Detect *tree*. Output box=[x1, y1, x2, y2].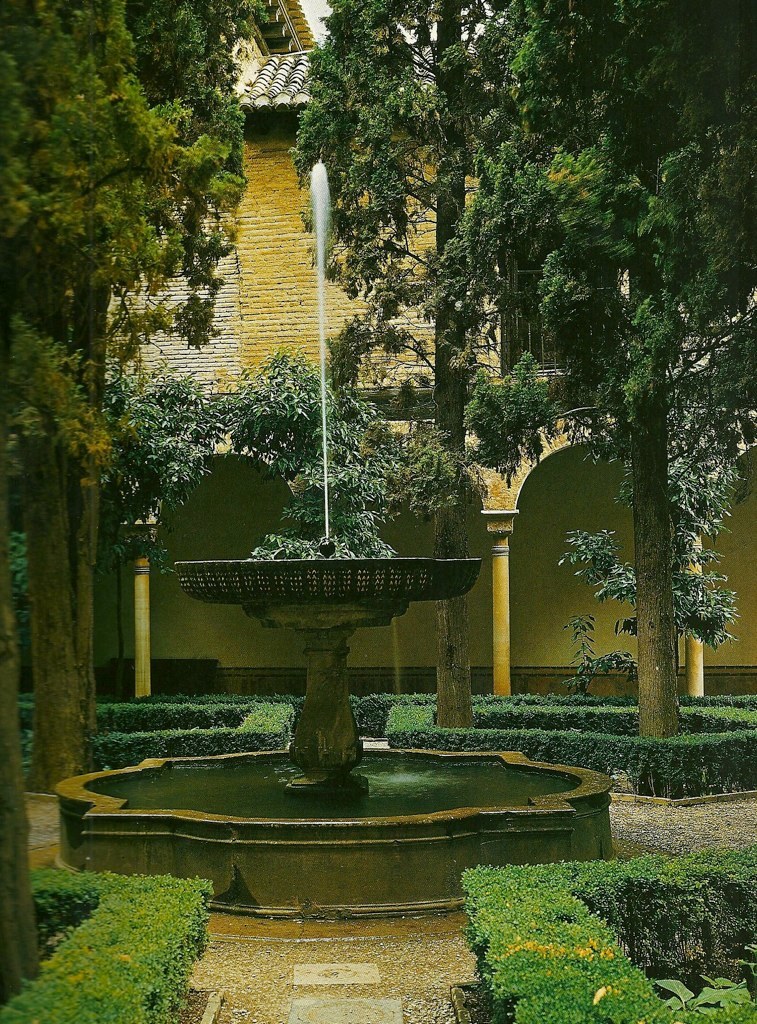
box=[0, 539, 38, 936].
